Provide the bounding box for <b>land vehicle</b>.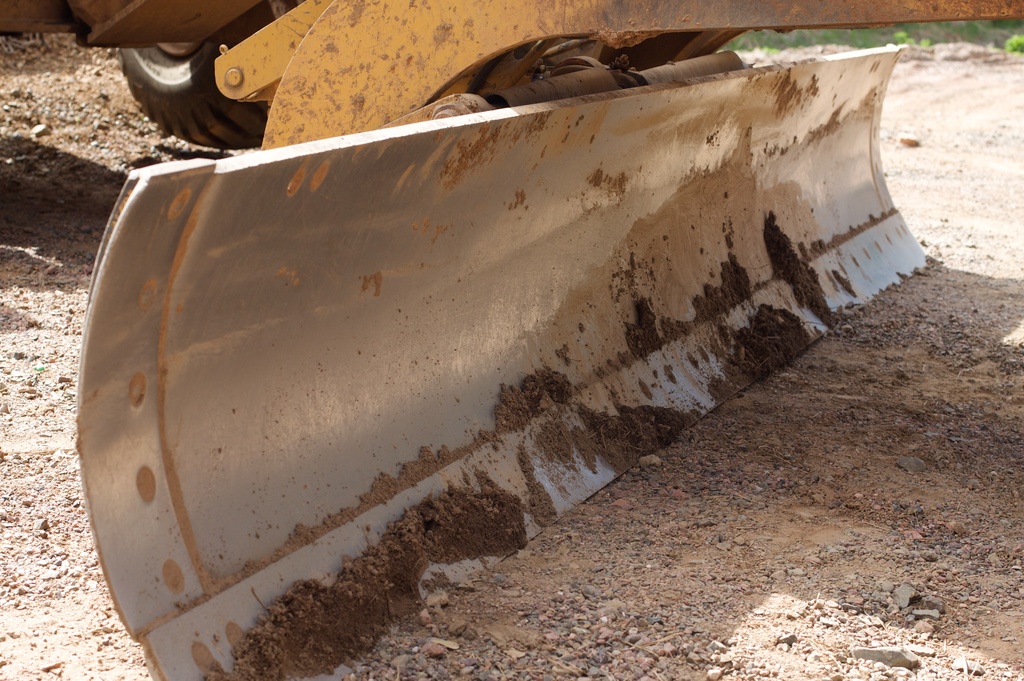
22, 0, 989, 630.
